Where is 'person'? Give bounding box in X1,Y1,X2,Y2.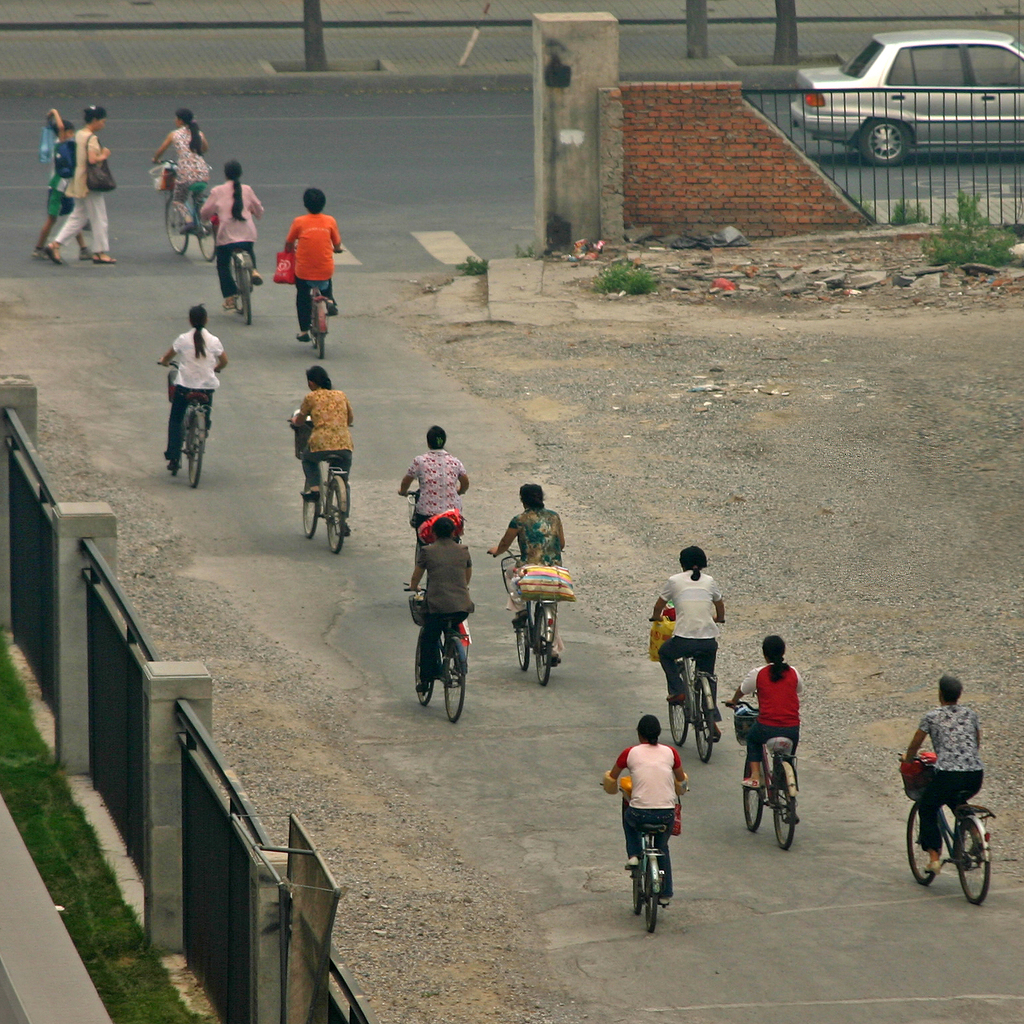
156,304,222,467.
